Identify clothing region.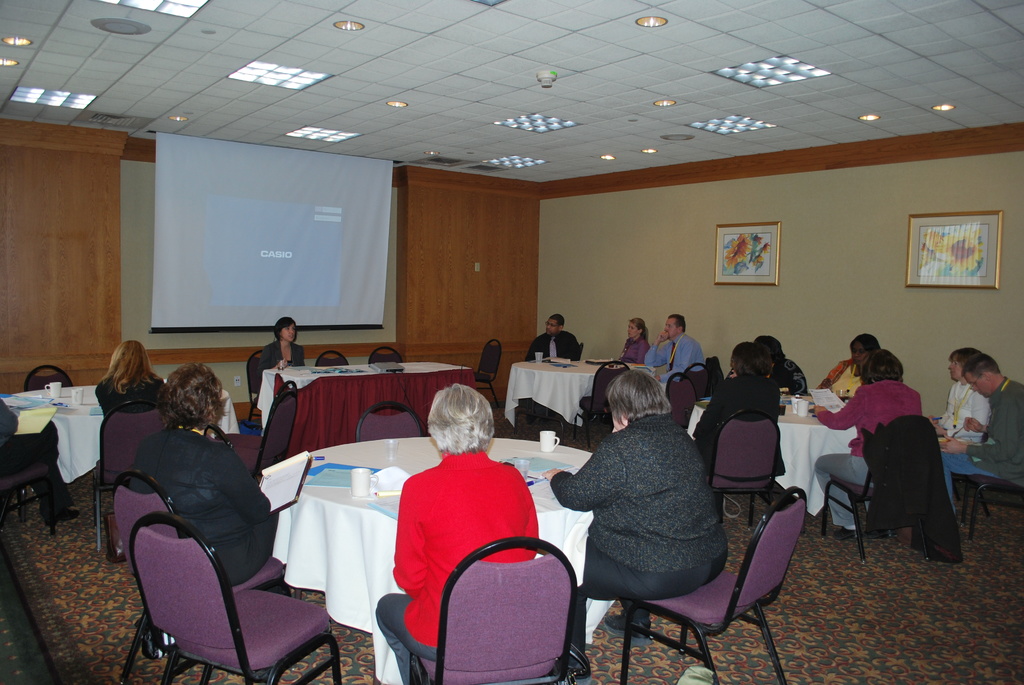
Region: select_region(372, 446, 540, 684).
